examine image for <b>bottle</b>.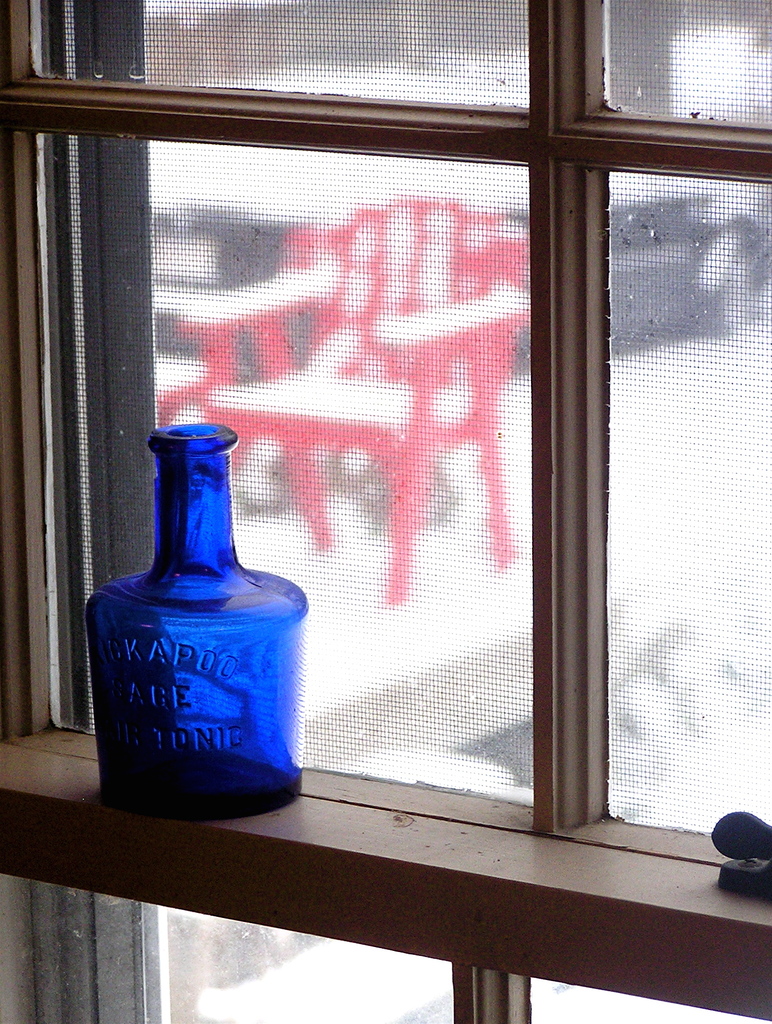
Examination result: 99:406:314:833.
